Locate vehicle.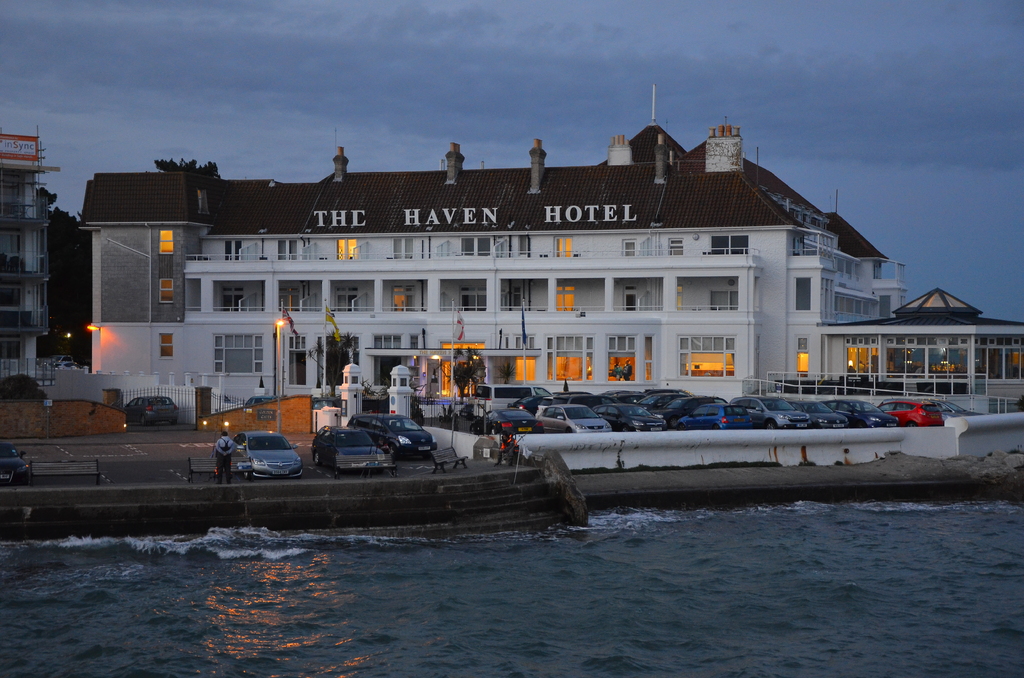
Bounding box: <bbox>593, 401, 666, 433</bbox>.
